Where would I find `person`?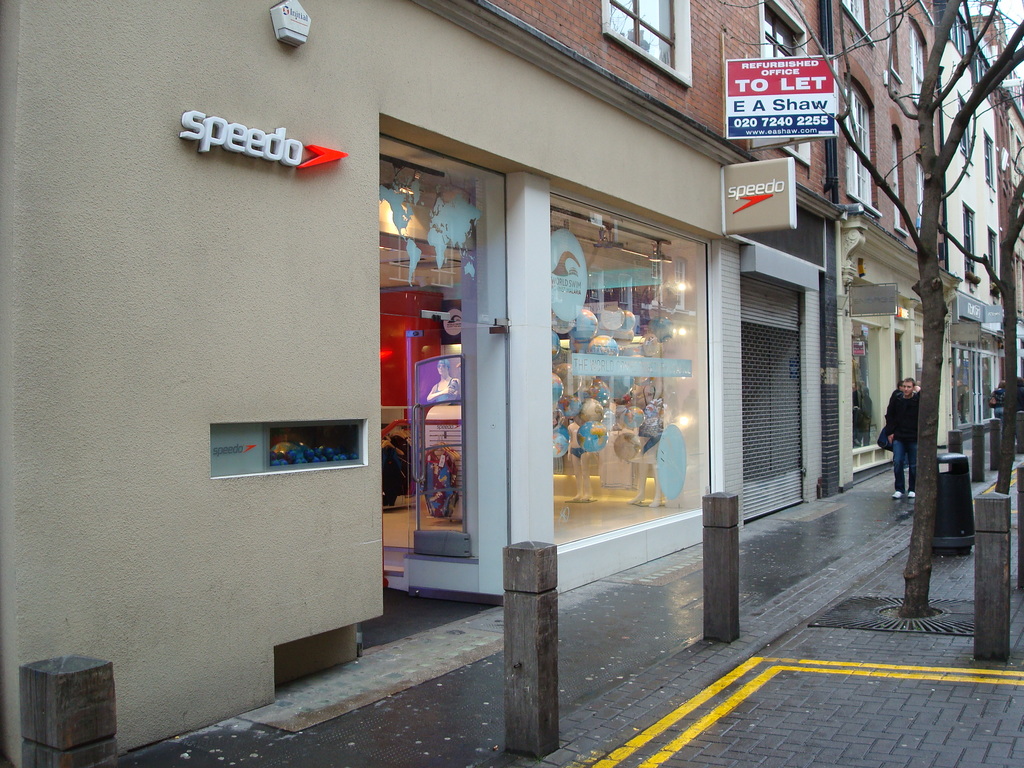
At l=877, t=370, r=934, b=500.
